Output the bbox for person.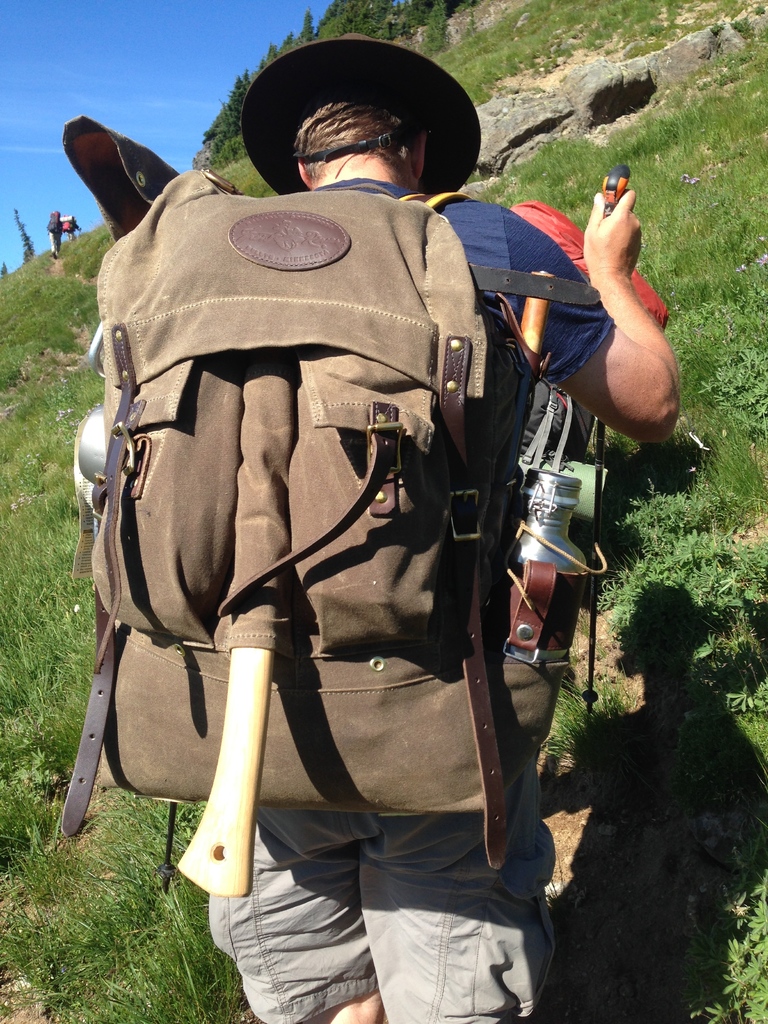
box=[63, 221, 79, 242].
